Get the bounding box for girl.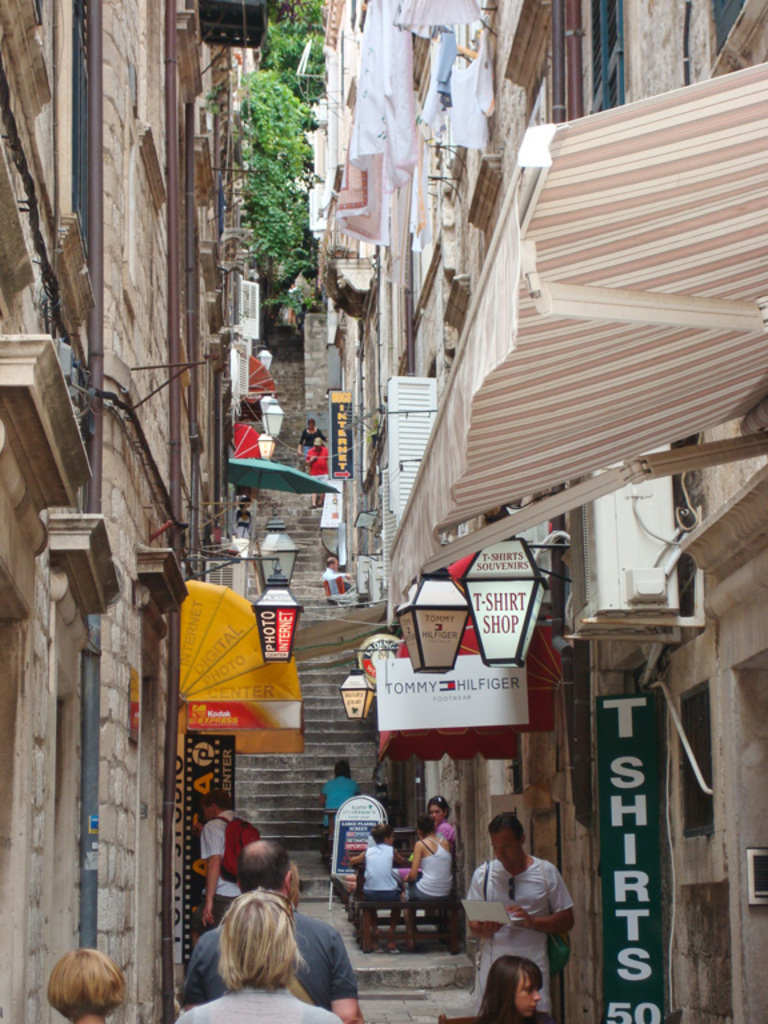
{"left": 481, "top": 957, "right": 545, "bottom": 1023}.
